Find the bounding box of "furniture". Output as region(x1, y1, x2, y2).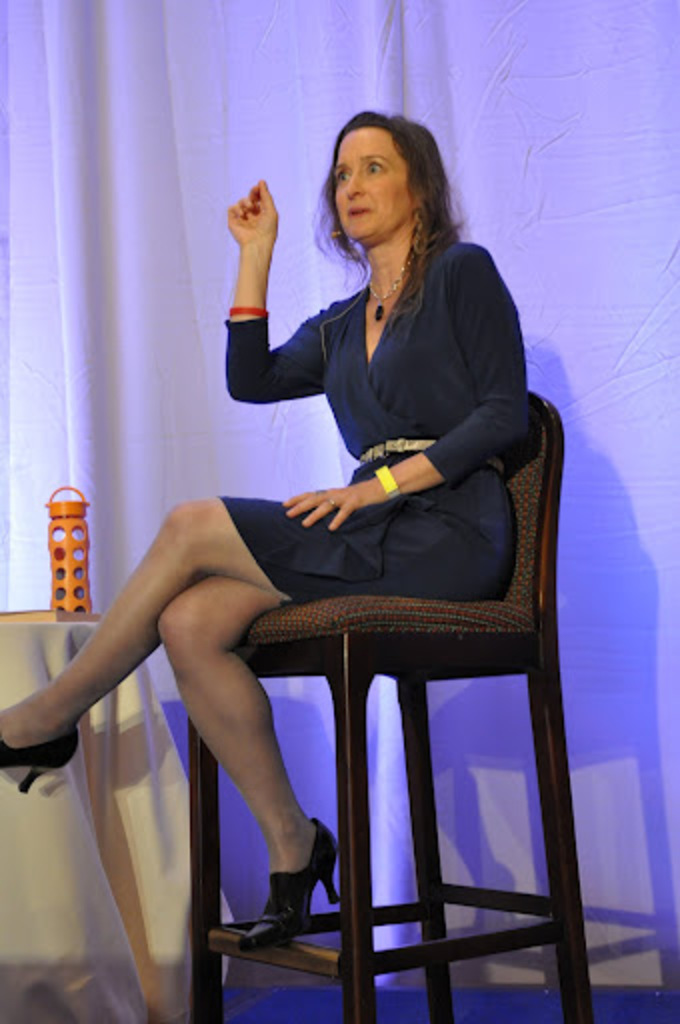
region(0, 616, 236, 1022).
